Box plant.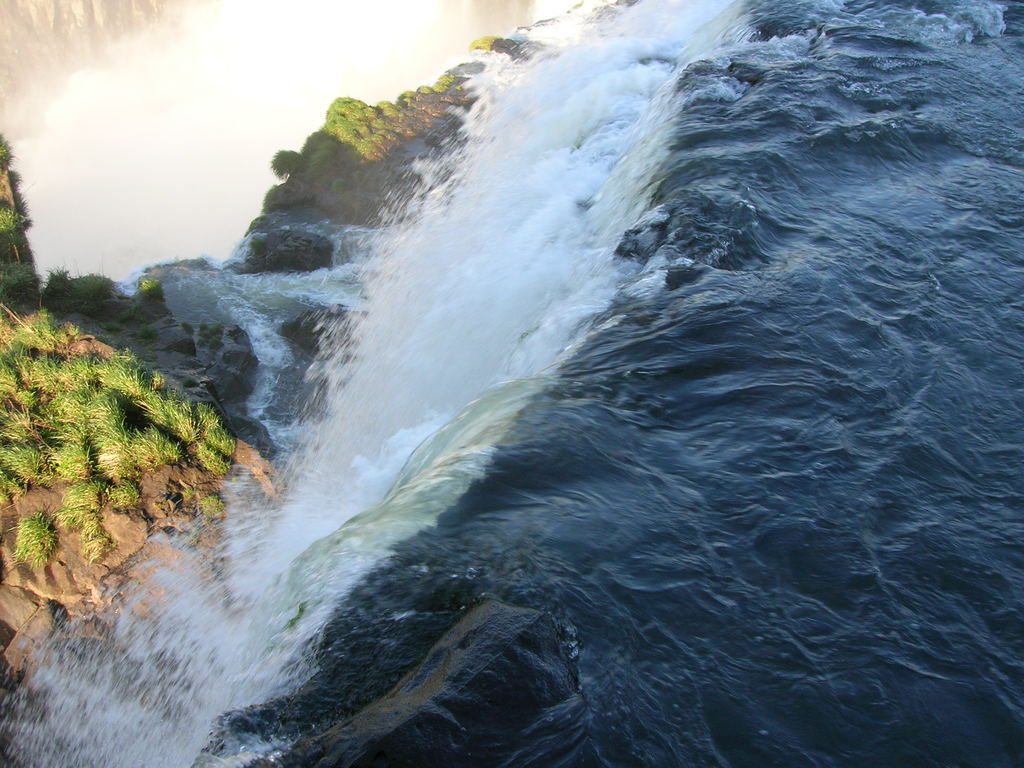
[0, 130, 15, 173].
